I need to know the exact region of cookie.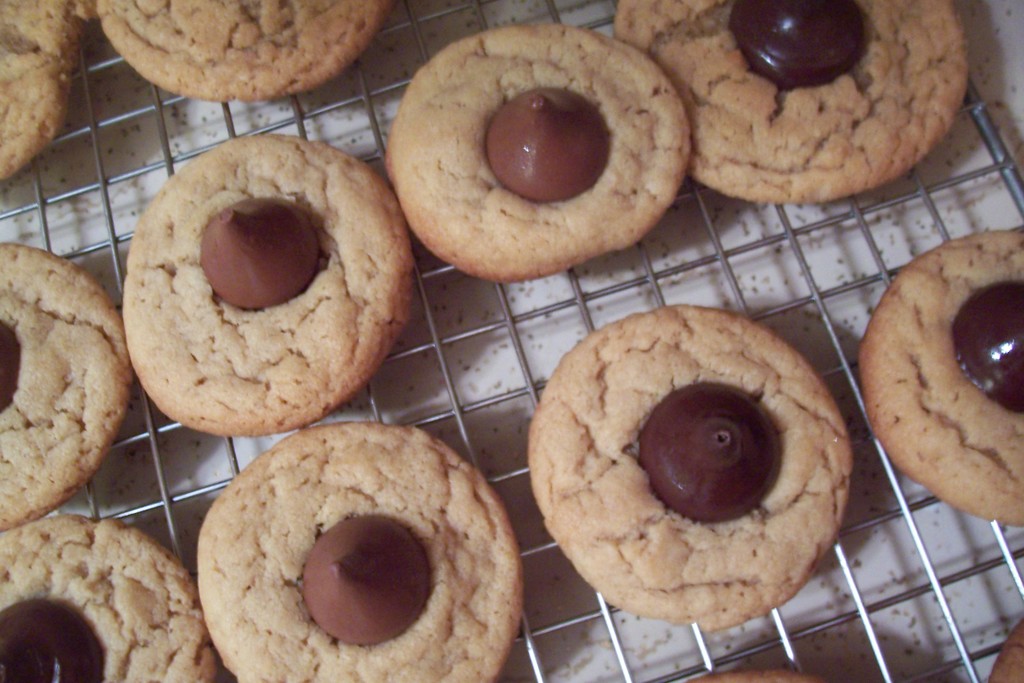
Region: bbox=[0, 0, 85, 185].
